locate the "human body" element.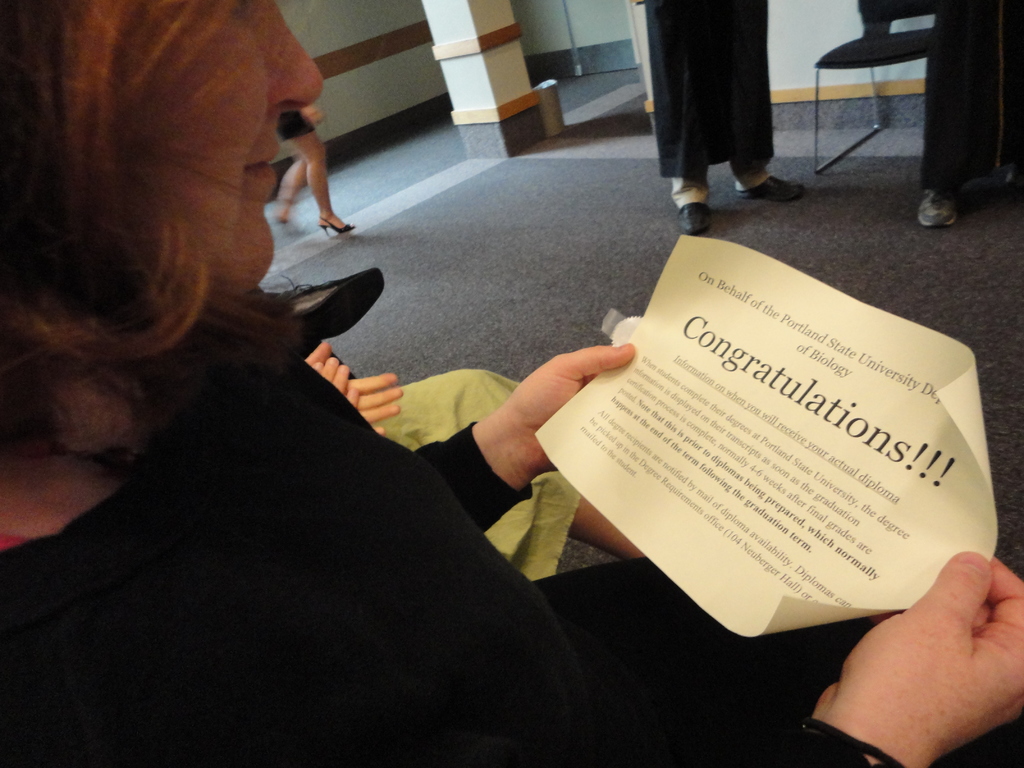
Element bbox: [248, 259, 386, 351].
